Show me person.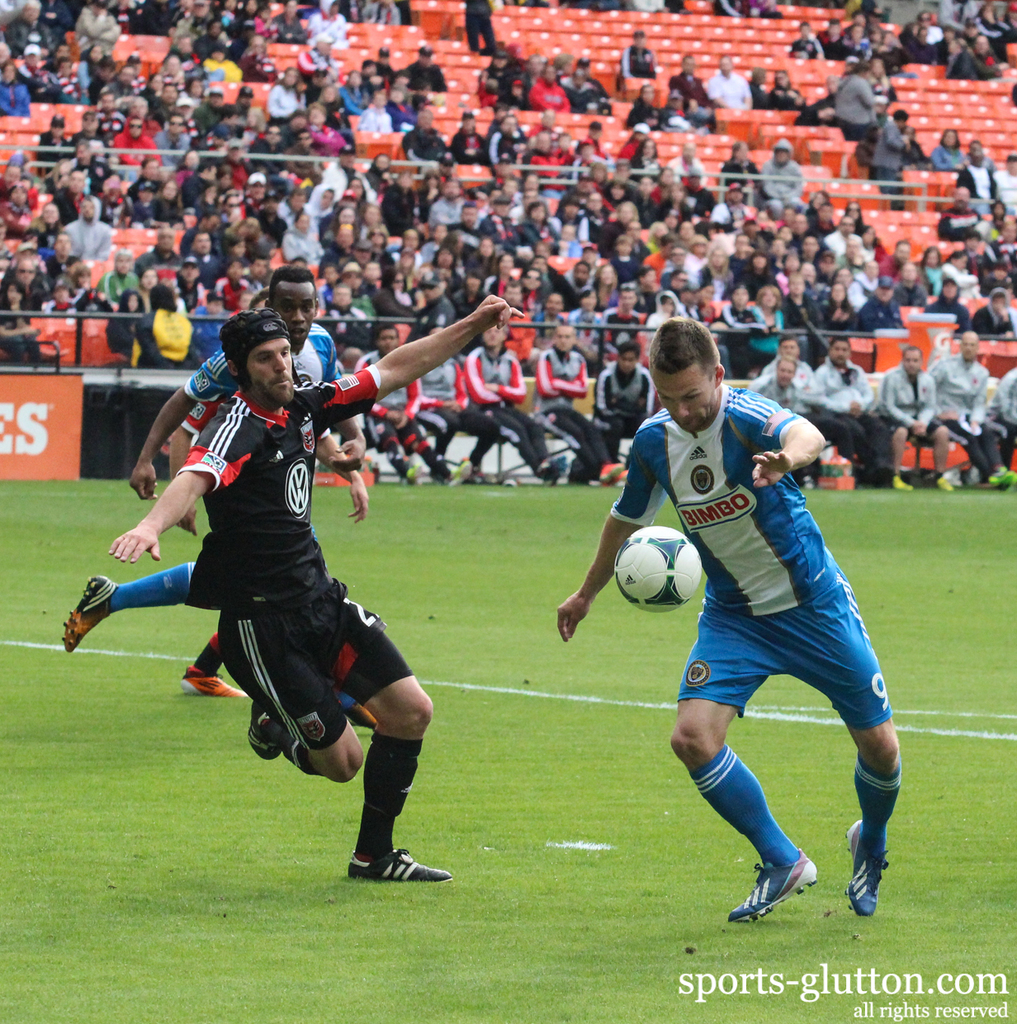
person is here: bbox(125, 269, 371, 699).
